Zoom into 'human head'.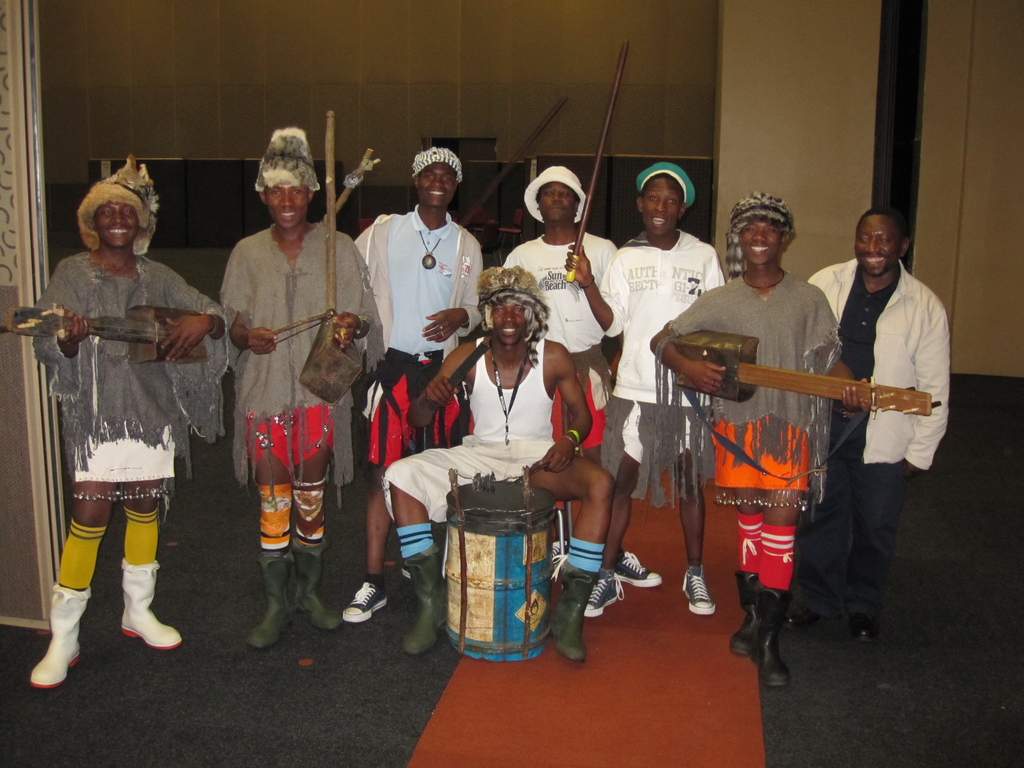
Zoom target: region(95, 188, 136, 248).
